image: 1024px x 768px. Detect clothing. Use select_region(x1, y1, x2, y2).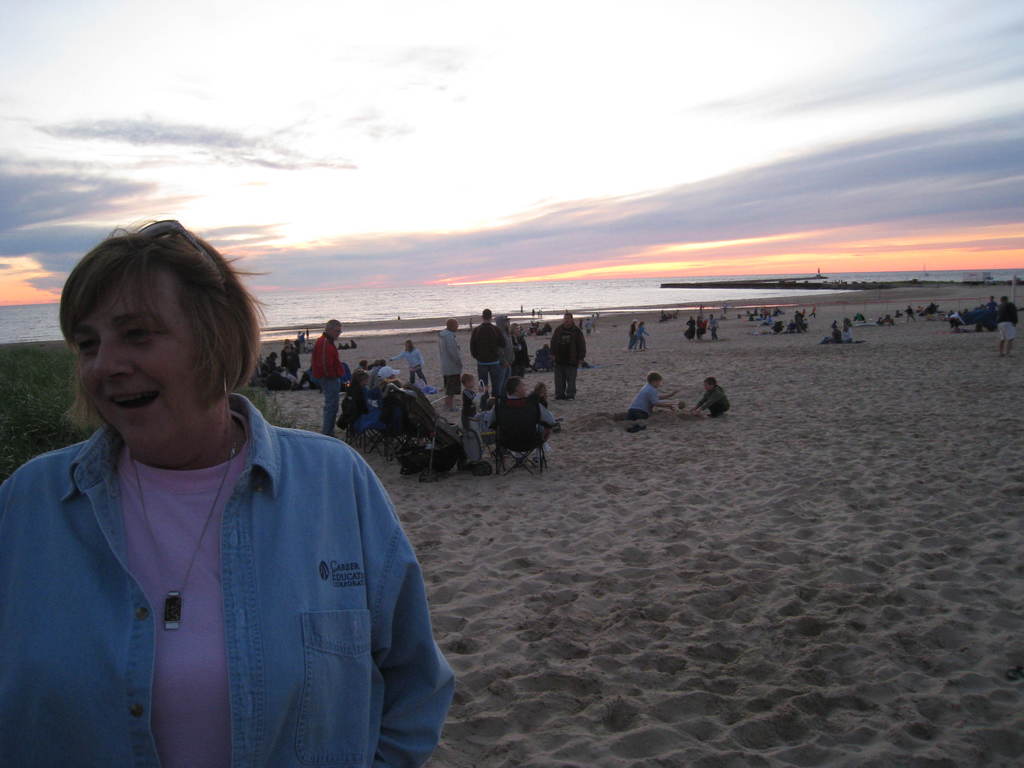
select_region(634, 323, 648, 347).
